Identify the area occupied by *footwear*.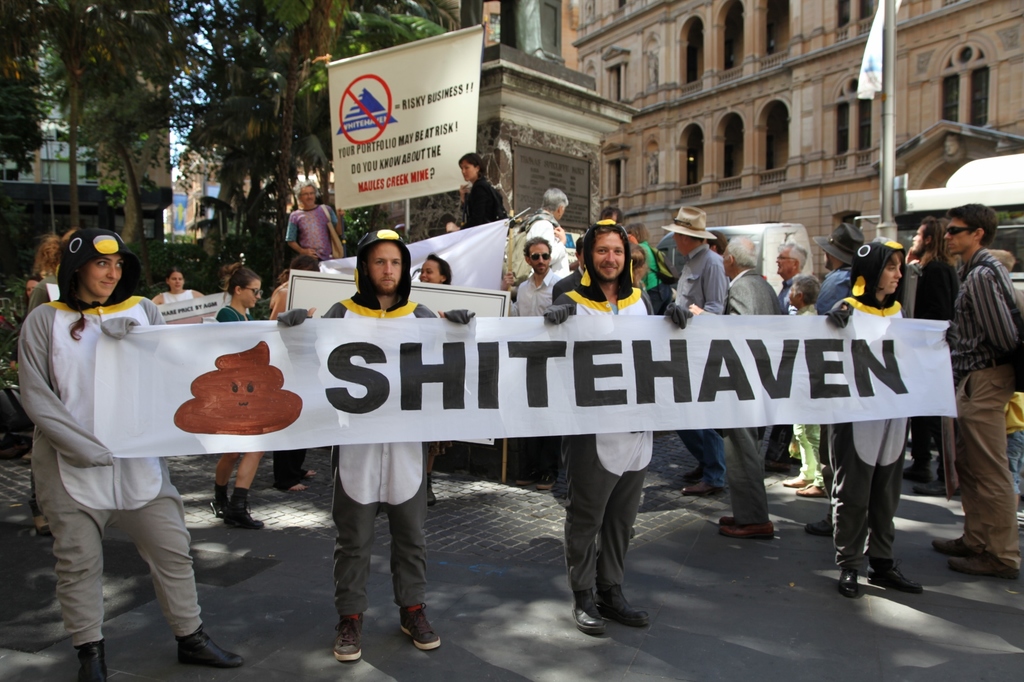
Area: x1=804, y1=517, x2=831, y2=539.
